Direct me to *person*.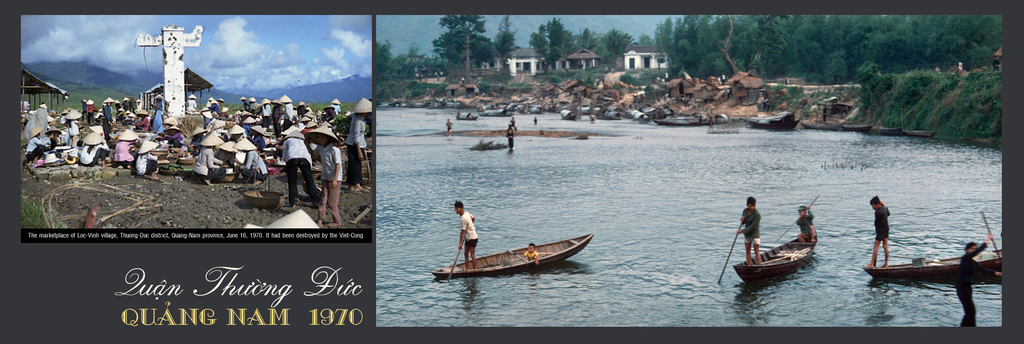
Direction: select_region(735, 197, 764, 267).
